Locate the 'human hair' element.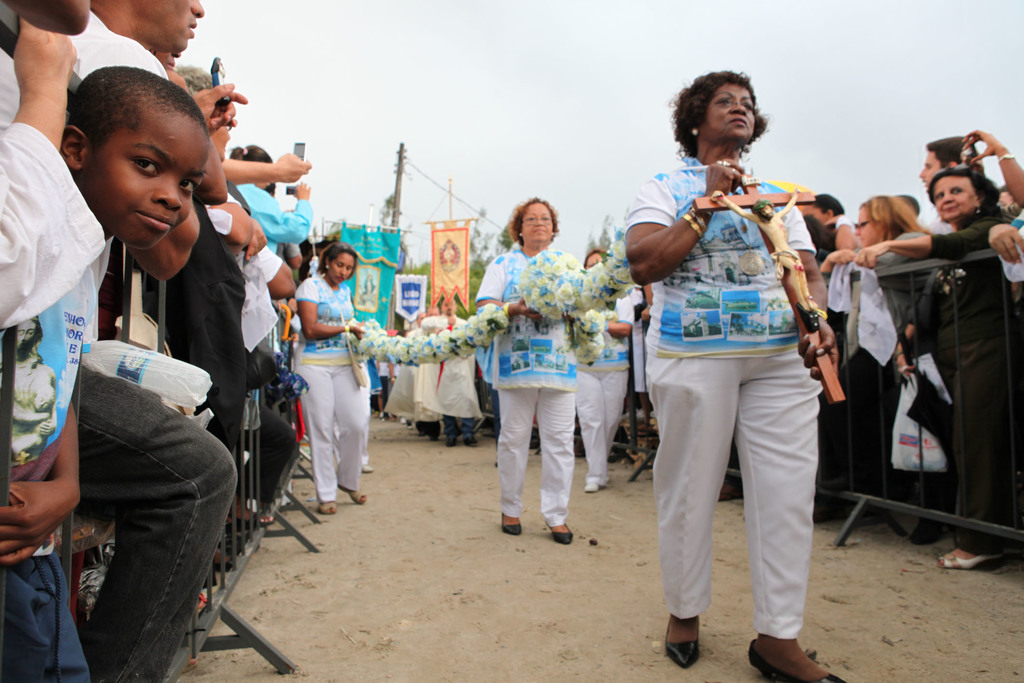
Element bbox: (317, 242, 360, 278).
